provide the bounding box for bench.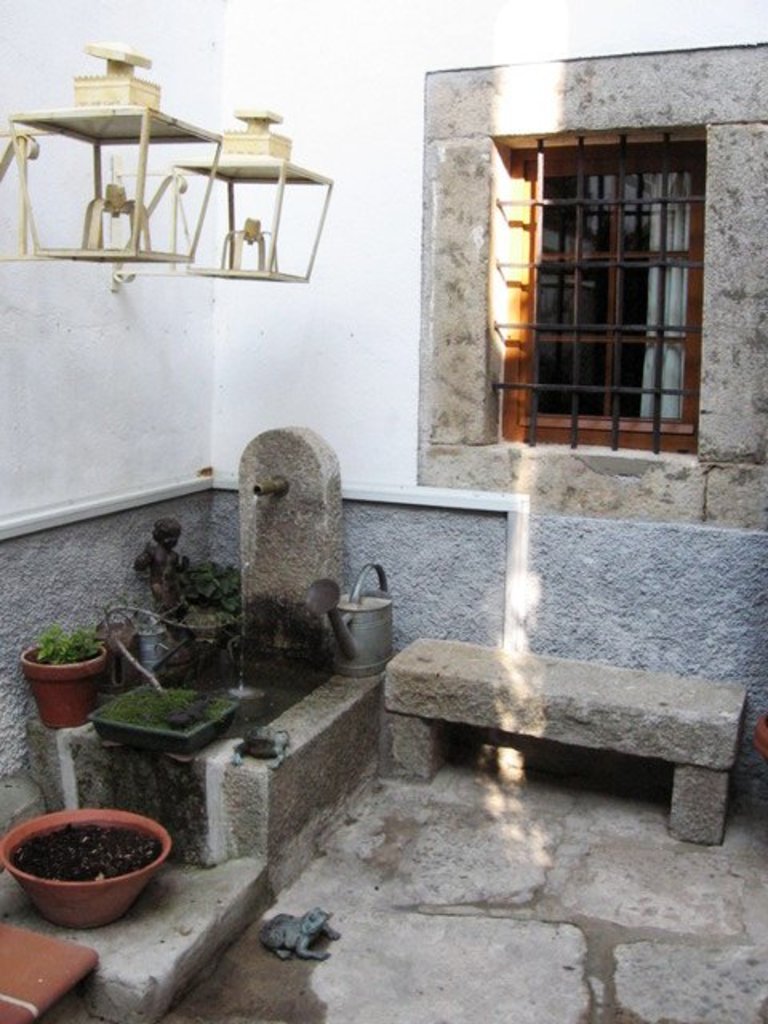
rect(366, 602, 758, 854).
